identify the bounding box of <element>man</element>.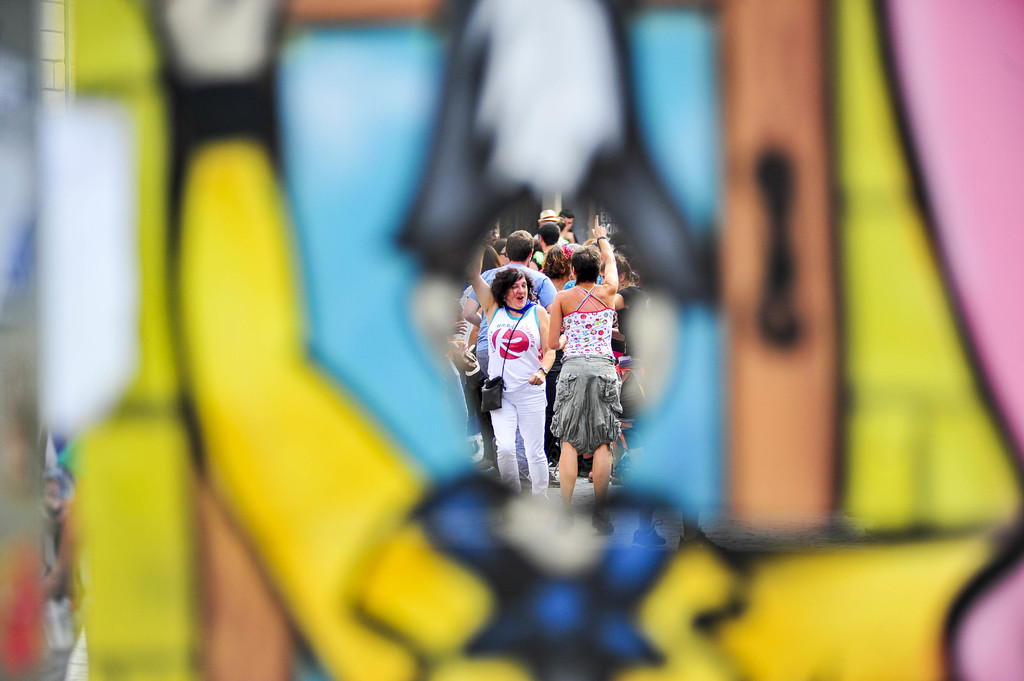
[467,228,559,486].
